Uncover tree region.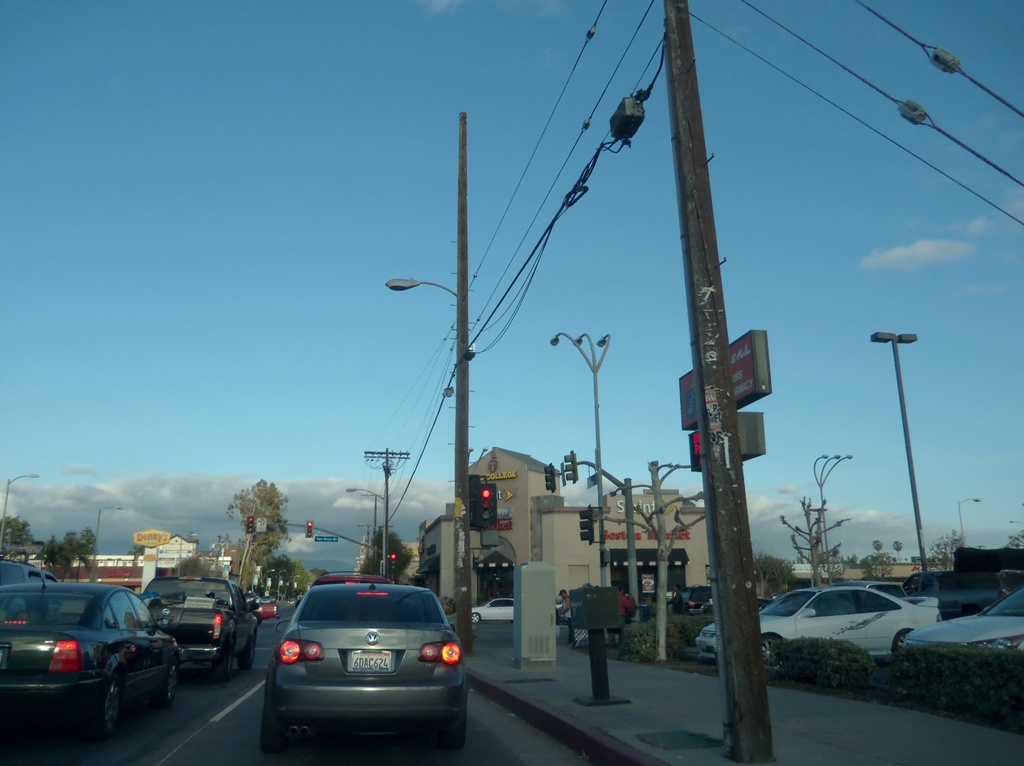
Uncovered: pyautogui.locateOnScreen(776, 494, 851, 585).
